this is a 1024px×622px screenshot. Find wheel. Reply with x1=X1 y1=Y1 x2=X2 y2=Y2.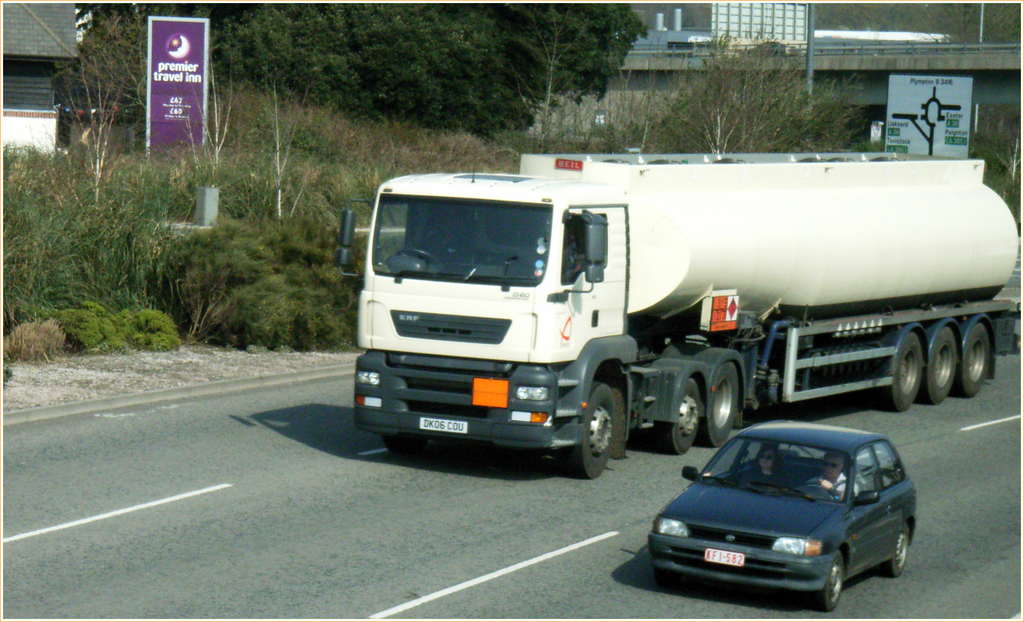
x1=883 y1=523 x2=918 y2=582.
